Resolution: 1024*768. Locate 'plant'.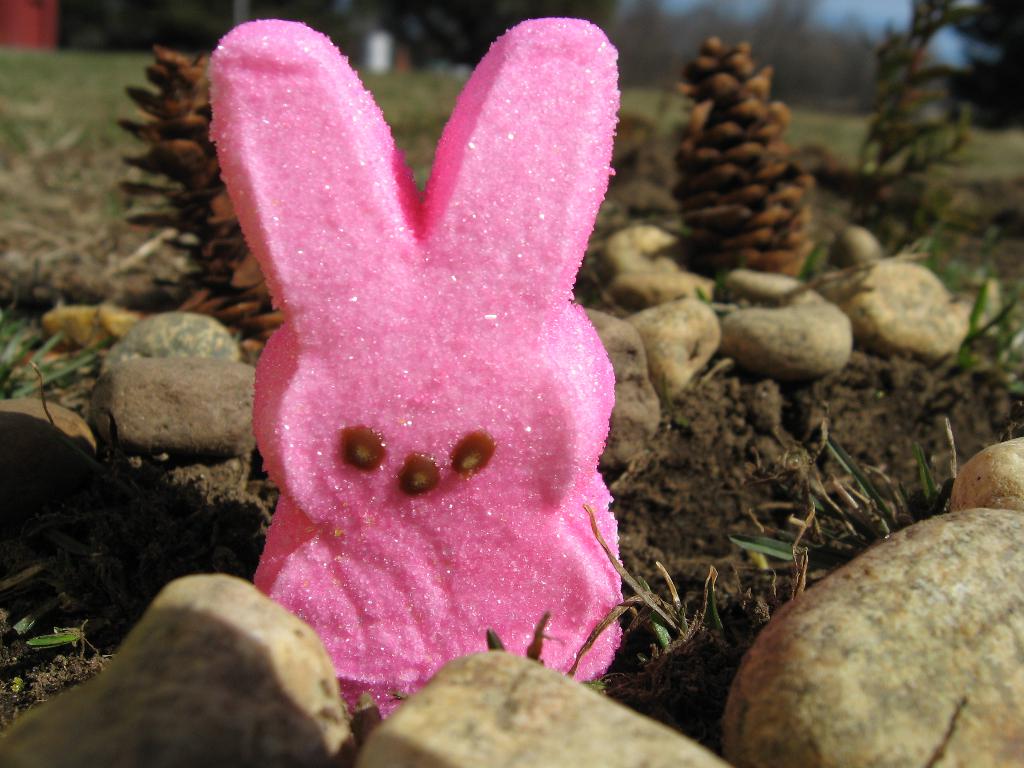
bbox=[954, 270, 1023, 373].
